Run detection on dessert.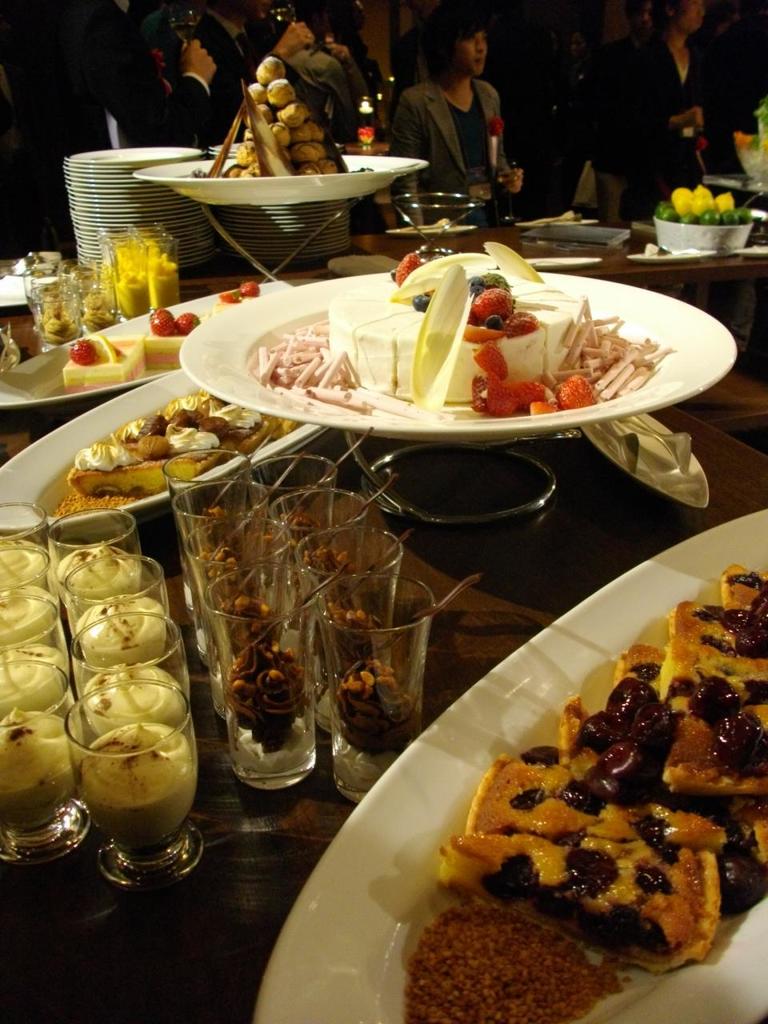
Result: [left=40, top=231, right=179, bottom=354].
